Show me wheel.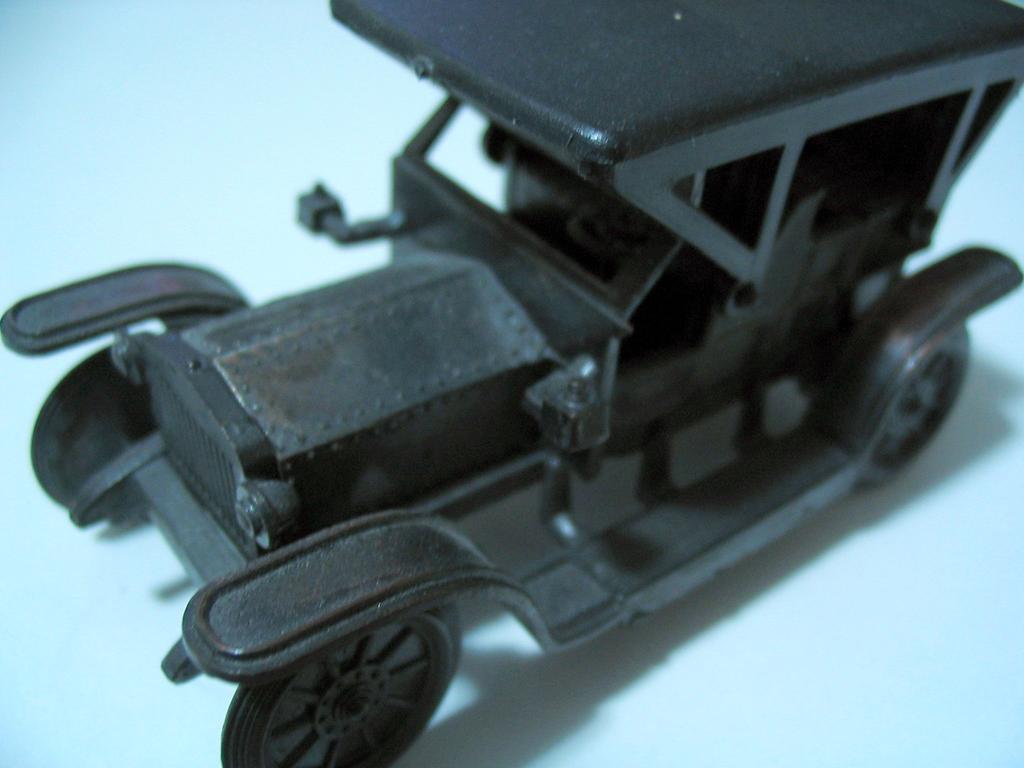
wheel is here: box=[855, 322, 977, 496].
